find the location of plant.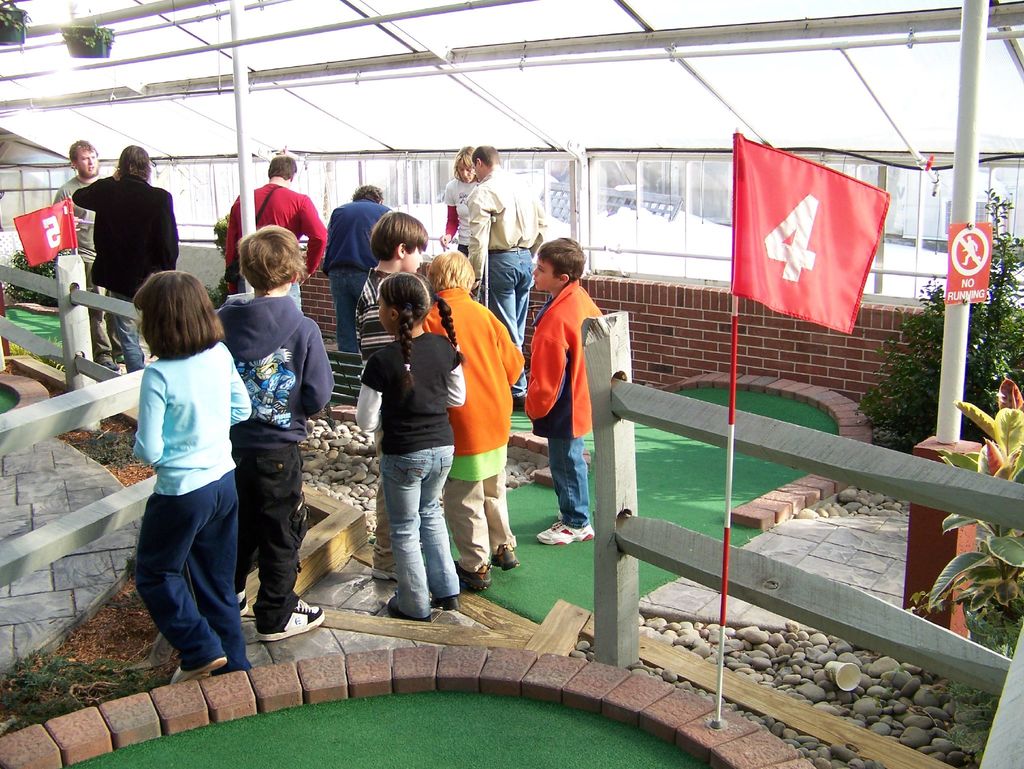
Location: x1=853 y1=188 x2=1023 y2=448.
